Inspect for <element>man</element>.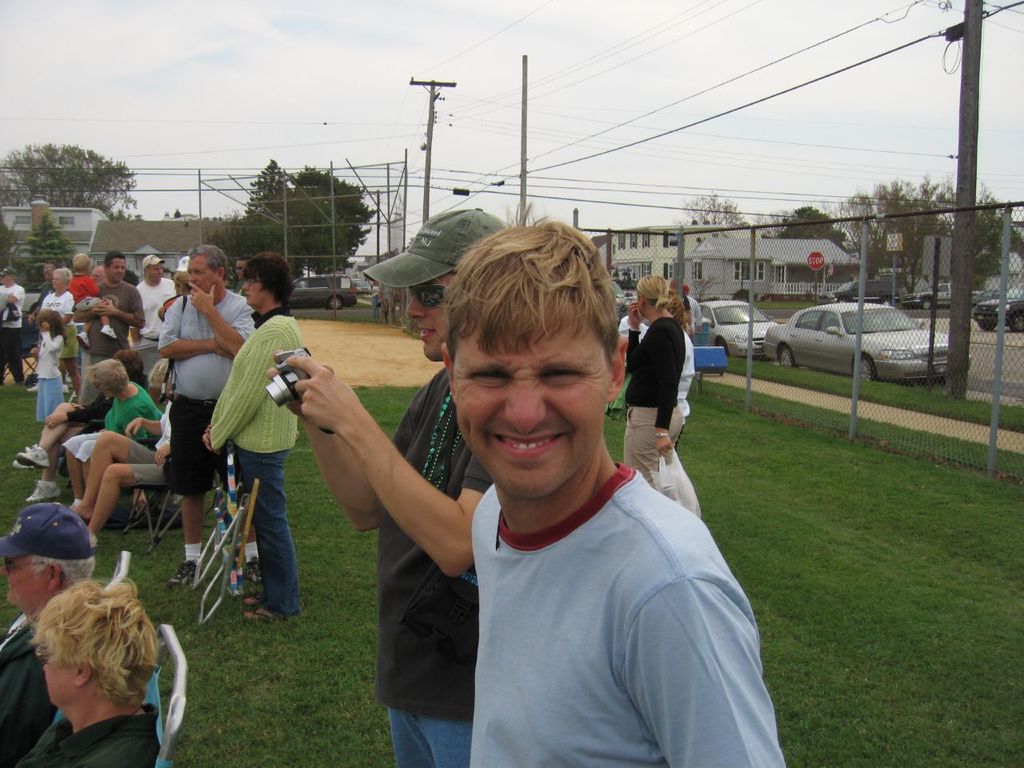
Inspection: (1,488,115,767).
